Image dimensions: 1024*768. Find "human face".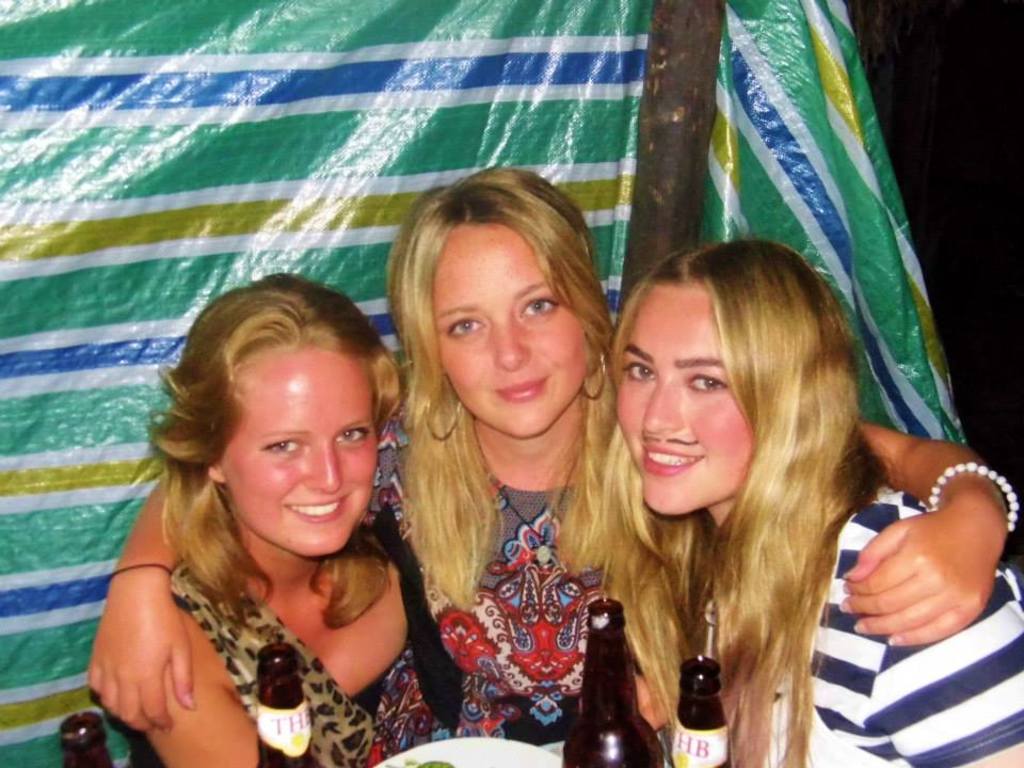
bbox=(220, 342, 380, 559).
